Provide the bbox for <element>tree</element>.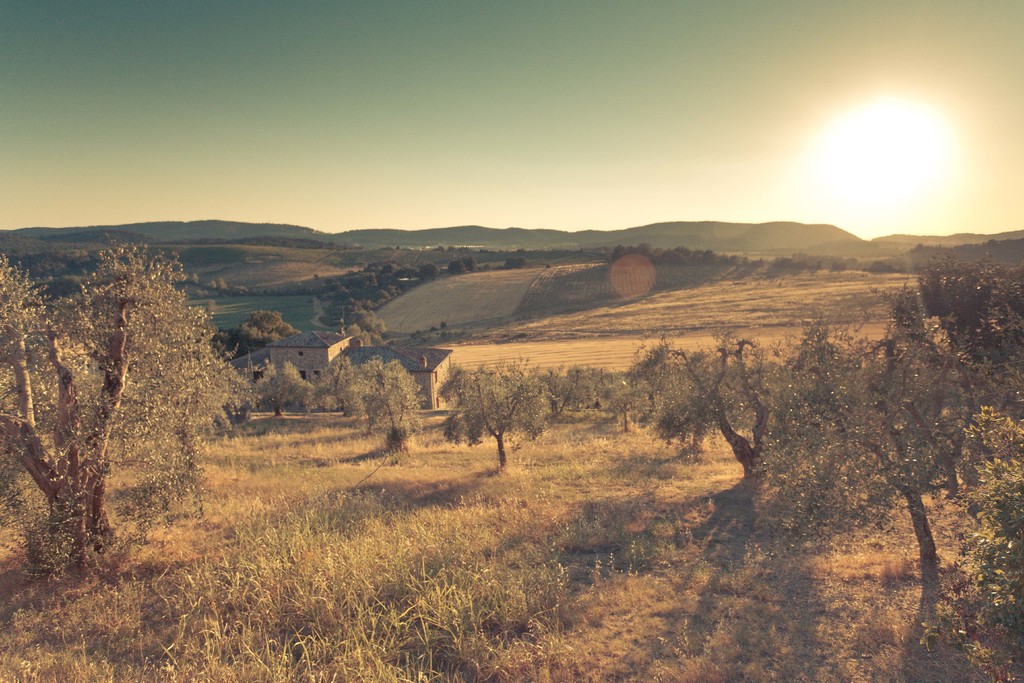
(x1=508, y1=246, x2=525, y2=256).
